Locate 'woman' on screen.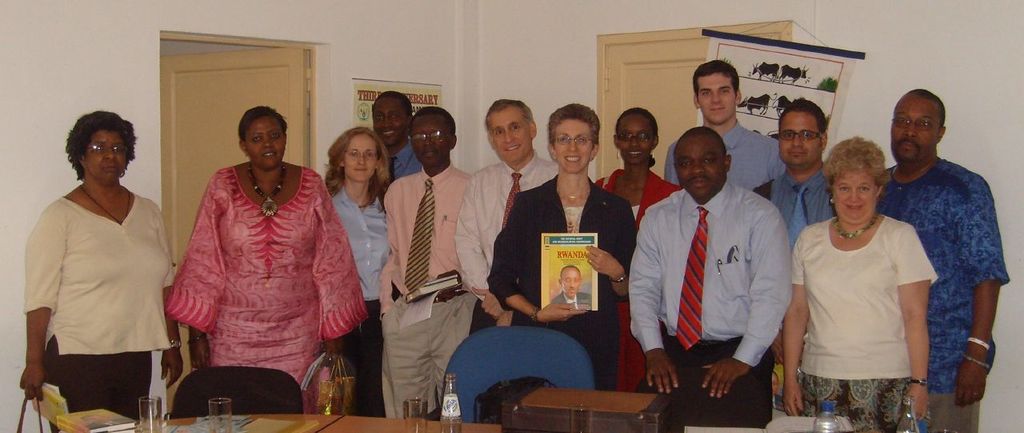
On screen at {"x1": 18, "y1": 107, "x2": 177, "y2": 432}.
